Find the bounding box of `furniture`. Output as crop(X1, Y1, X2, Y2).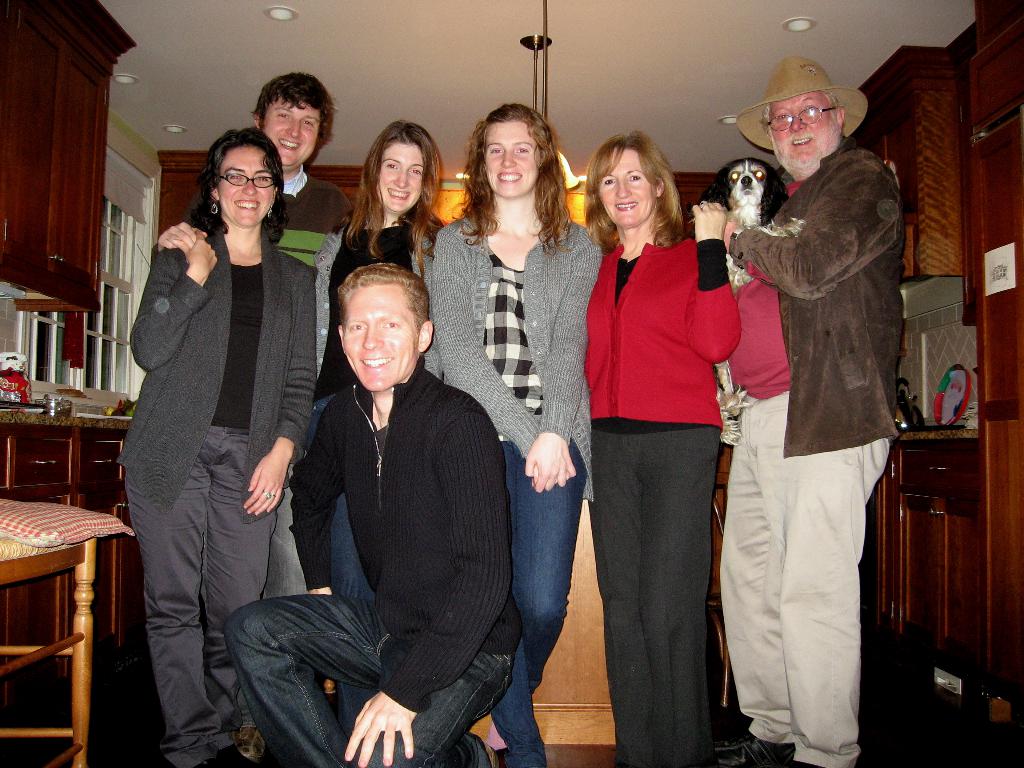
crop(0, 534, 94, 767).
